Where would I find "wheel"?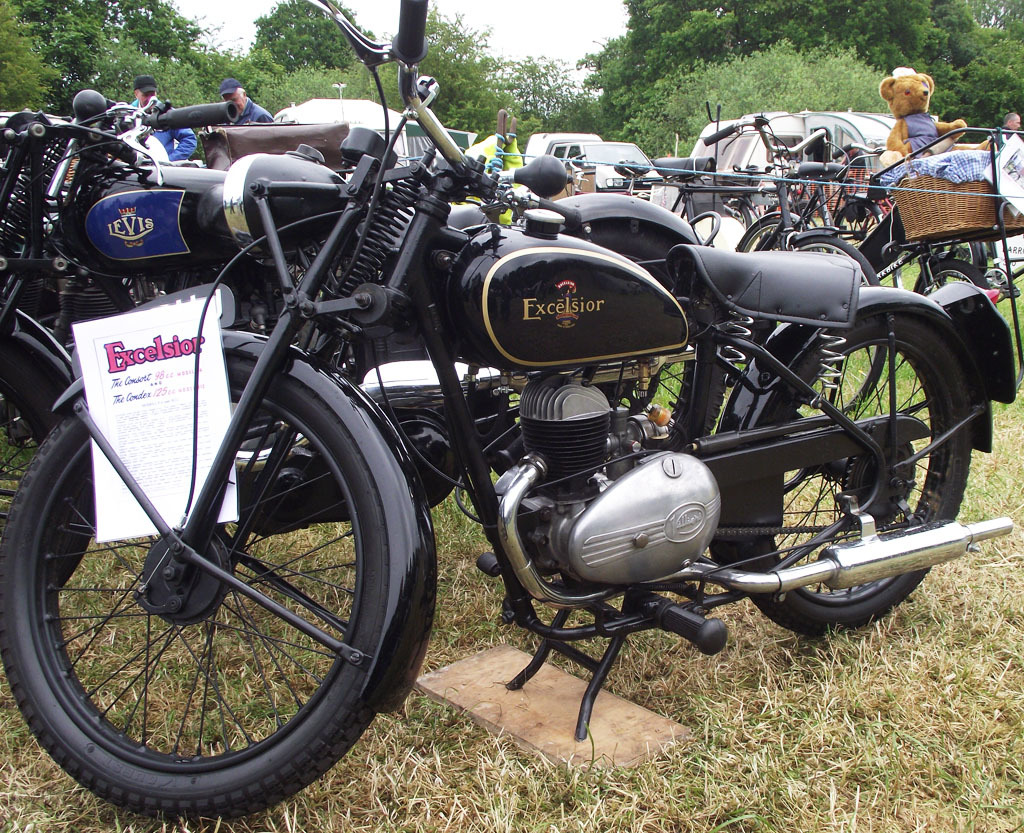
At <bbox>784, 234, 885, 418</bbox>.
